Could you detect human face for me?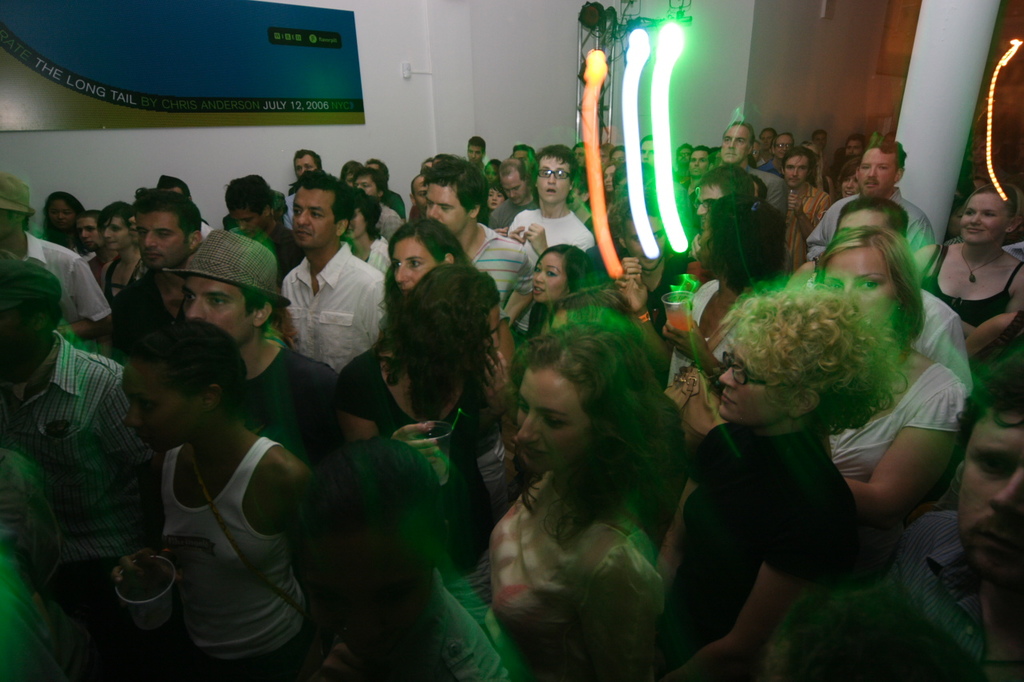
Detection result: (604, 166, 614, 187).
